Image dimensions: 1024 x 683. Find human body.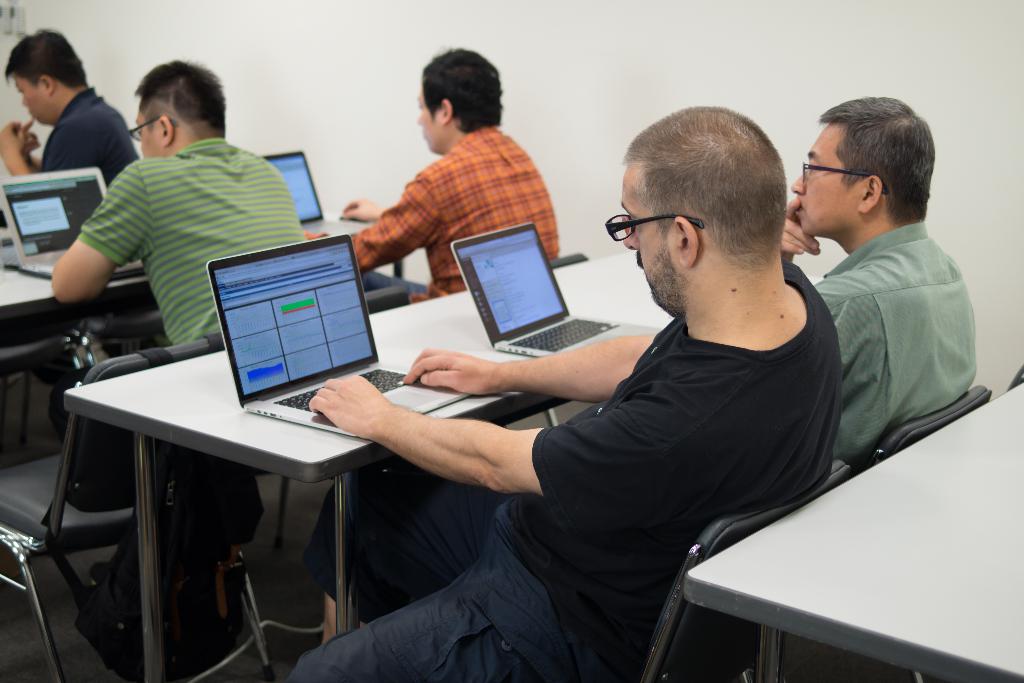
bbox(321, 143, 886, 663).
